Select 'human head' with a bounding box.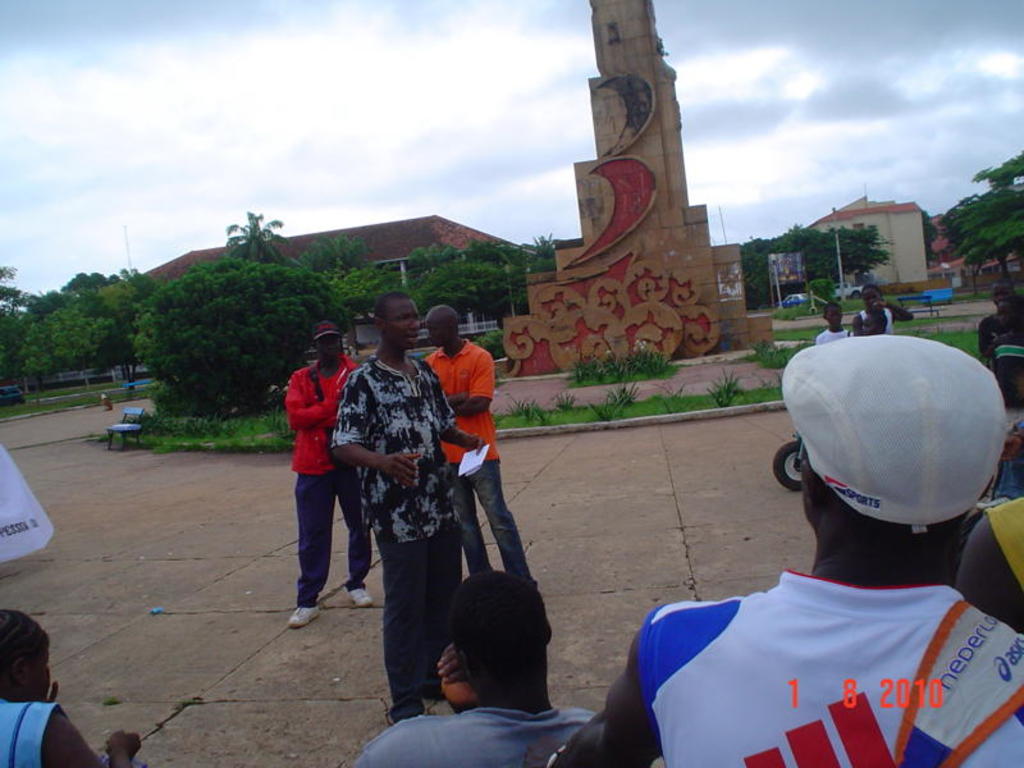
861/288/884/312.
